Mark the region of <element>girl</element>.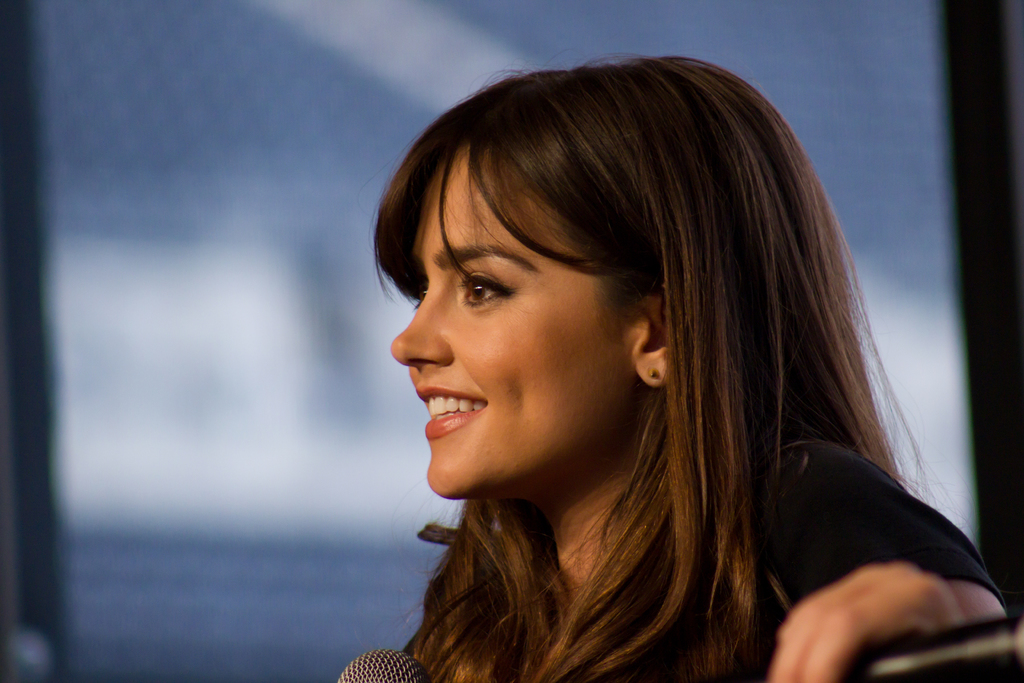
Region: pyautogui.locateOnScreen(380, 46, 1018, 682).
